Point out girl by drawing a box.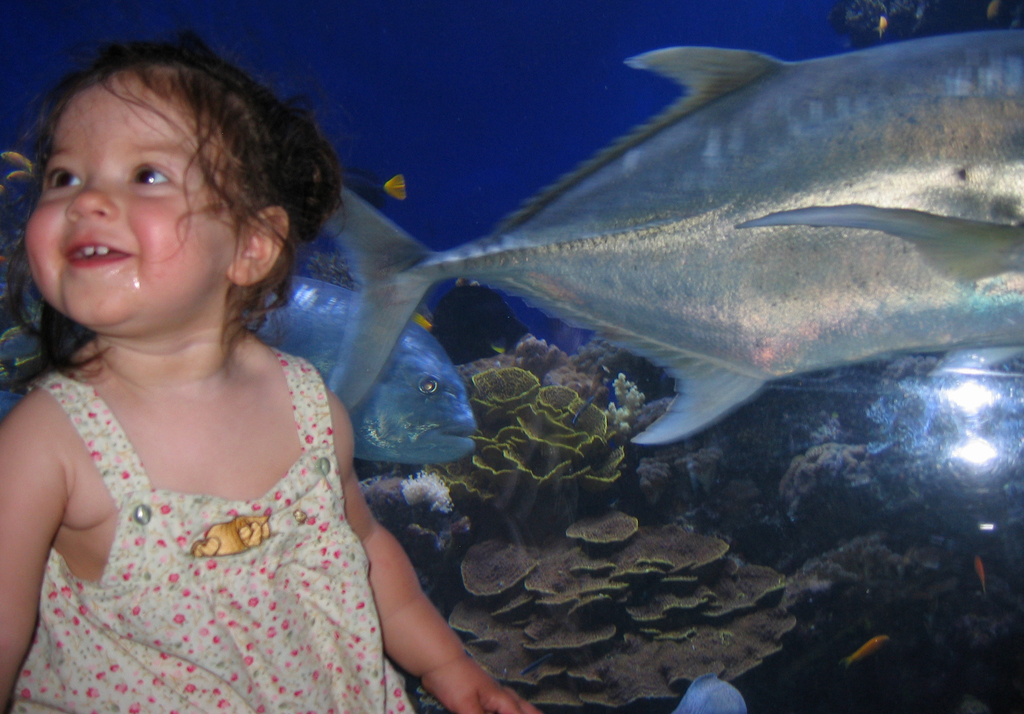
{"x1": 0, "y1": 39, "x2": 538, "y2": 713}.
